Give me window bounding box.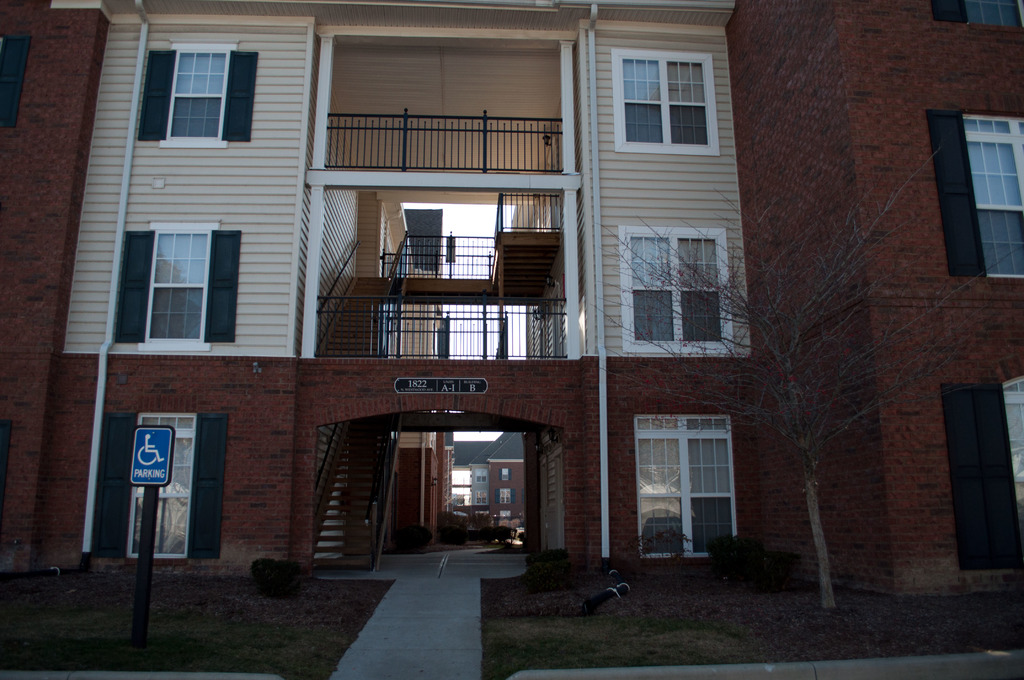
l=939, t=368, r=1023, b=576.
